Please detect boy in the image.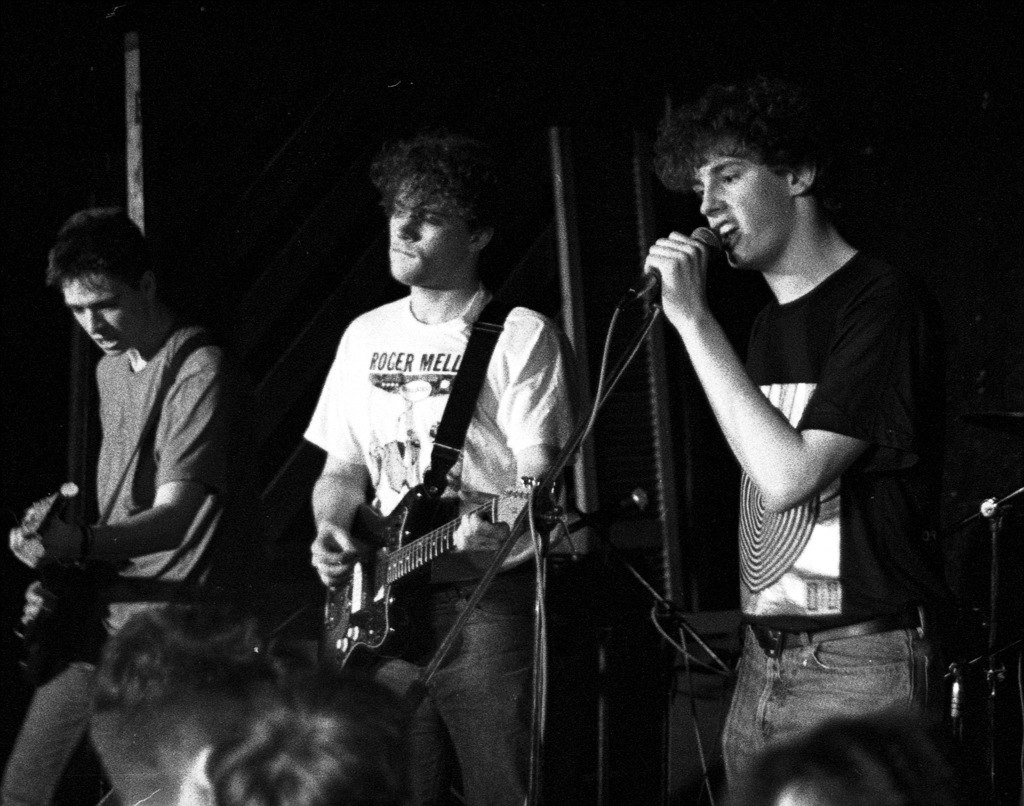
box=[302, 136, 574, 805].
